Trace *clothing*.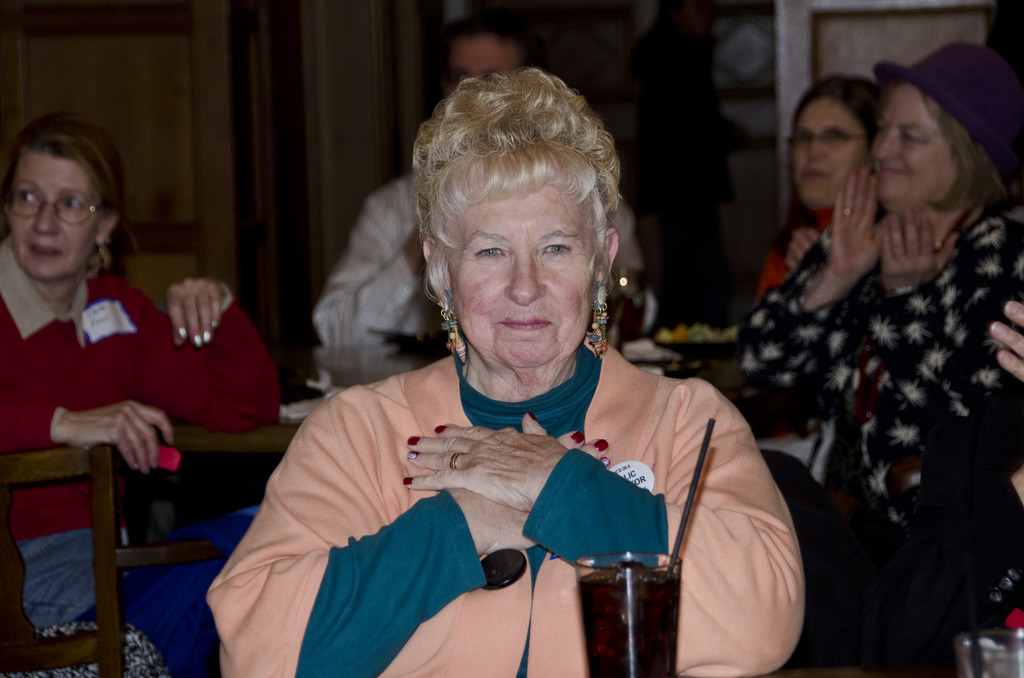
Traced to bbox(0, 234, 278, 677).
